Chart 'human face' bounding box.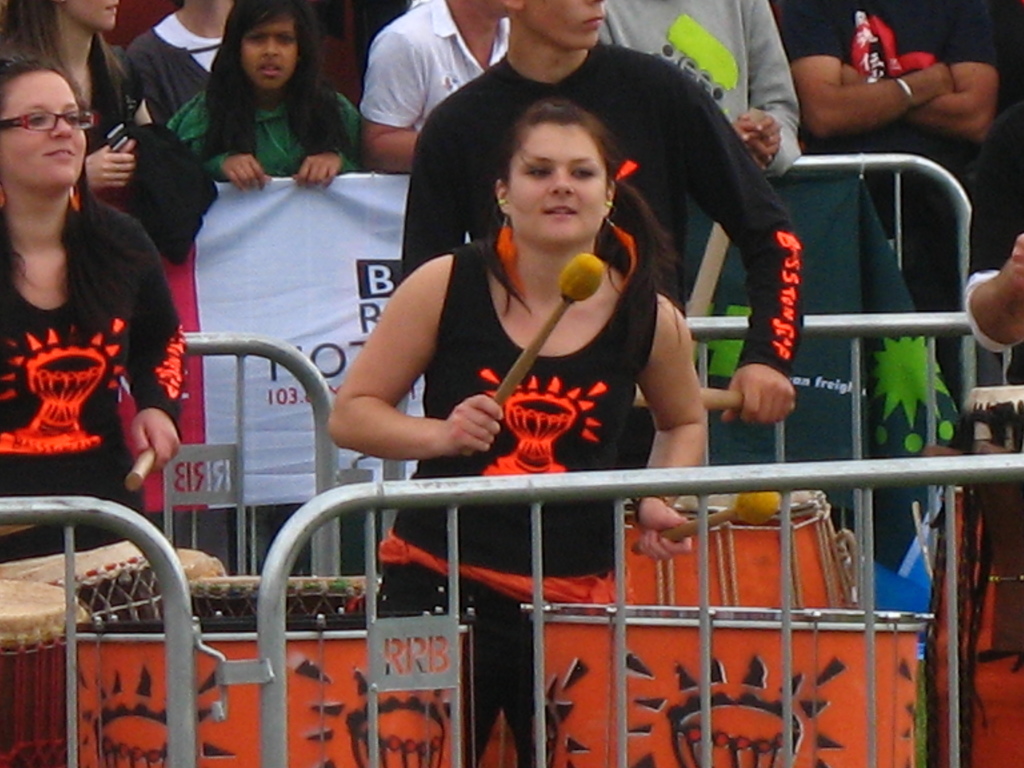
Charted: (509,122,609,246).
